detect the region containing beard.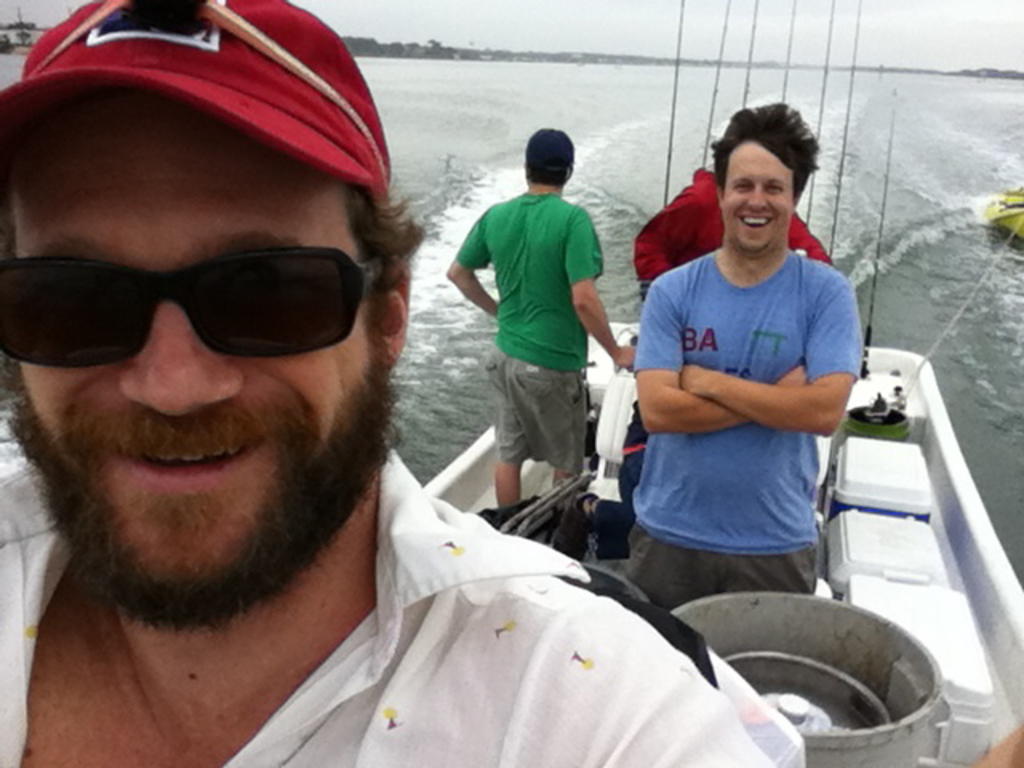
<box>35,254,395,618</box>.
